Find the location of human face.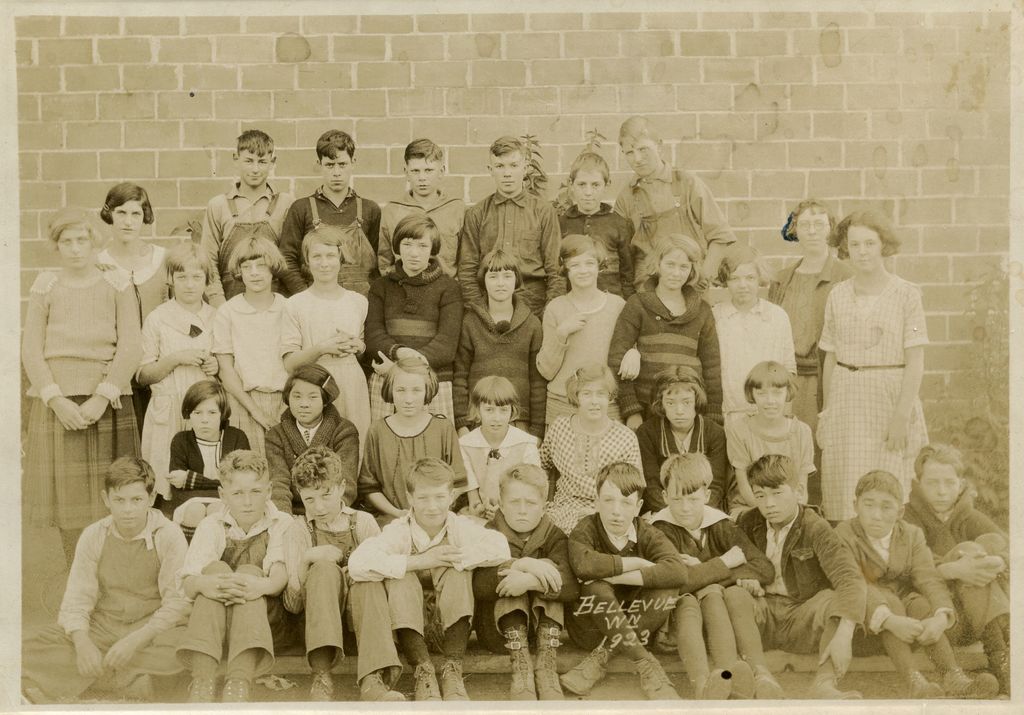
Location: {"x1": 391, "y1": 378, "x2": 428, "y2": 416}.
